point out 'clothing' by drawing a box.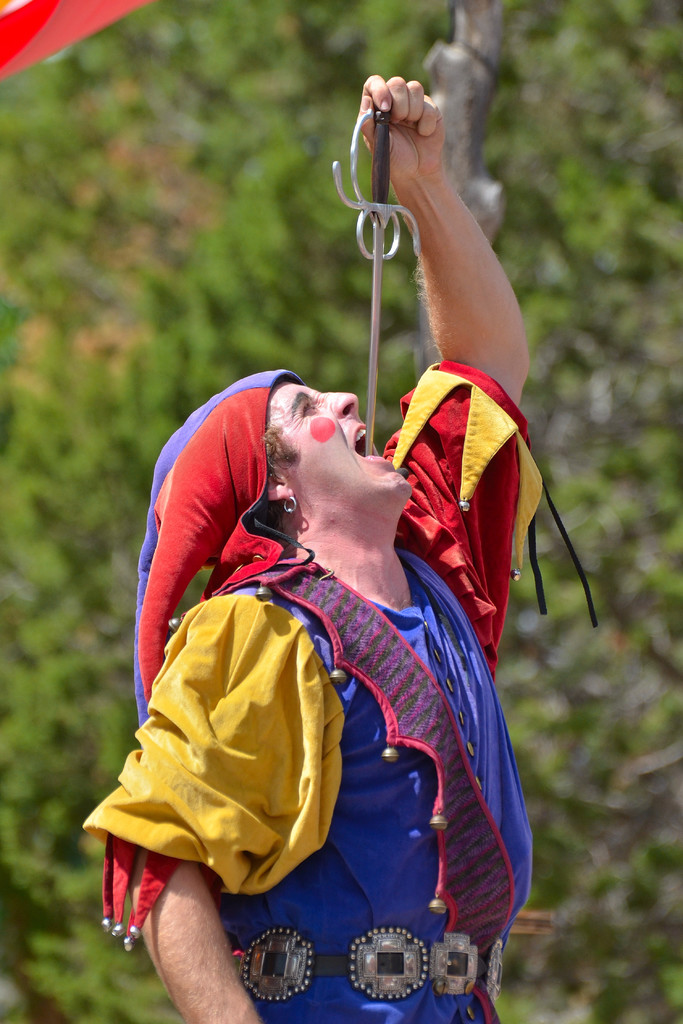
<box>120,412,541,973</box>.
